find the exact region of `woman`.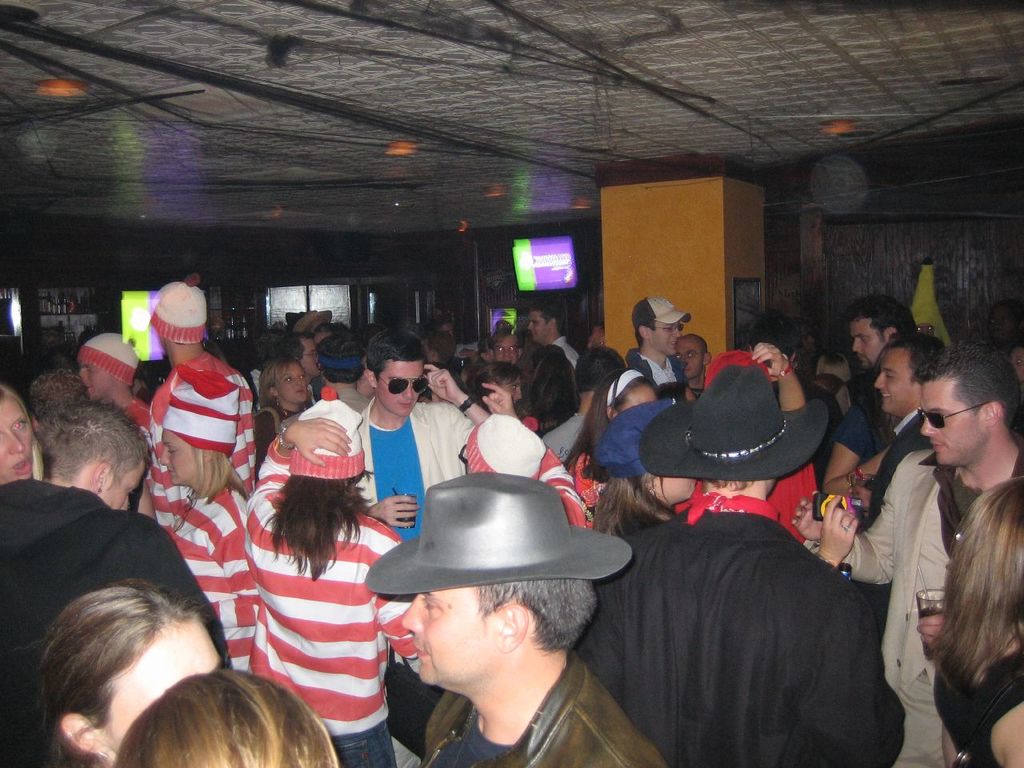
Exact region: (x1=0, y1=388, x2=46, y2=486).
